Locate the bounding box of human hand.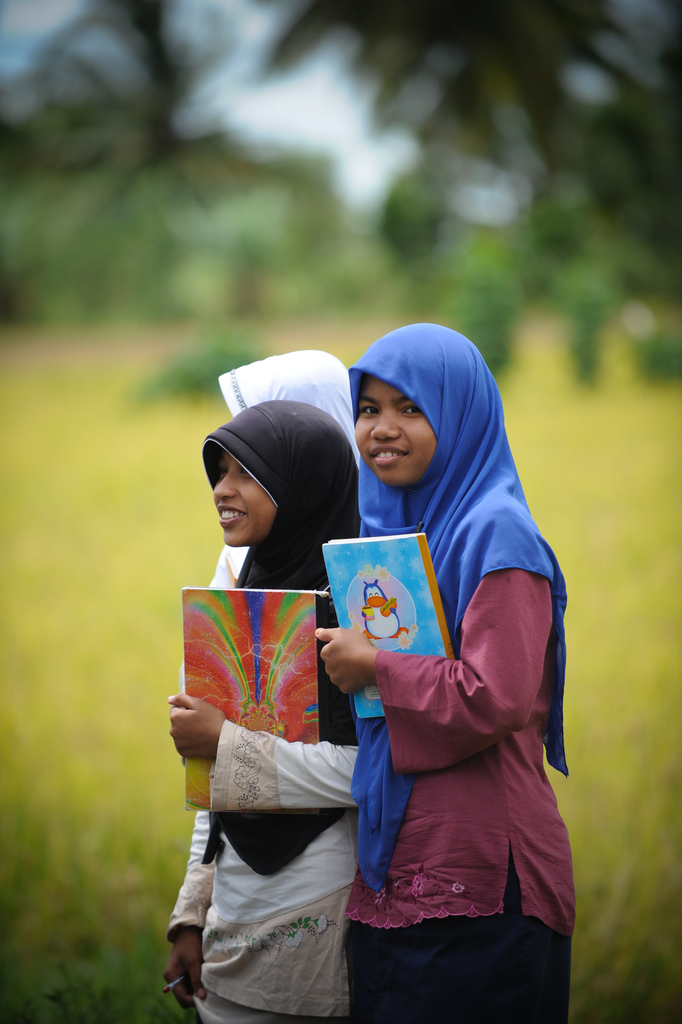
Bounding box: (161, 930, 208, 1016).
